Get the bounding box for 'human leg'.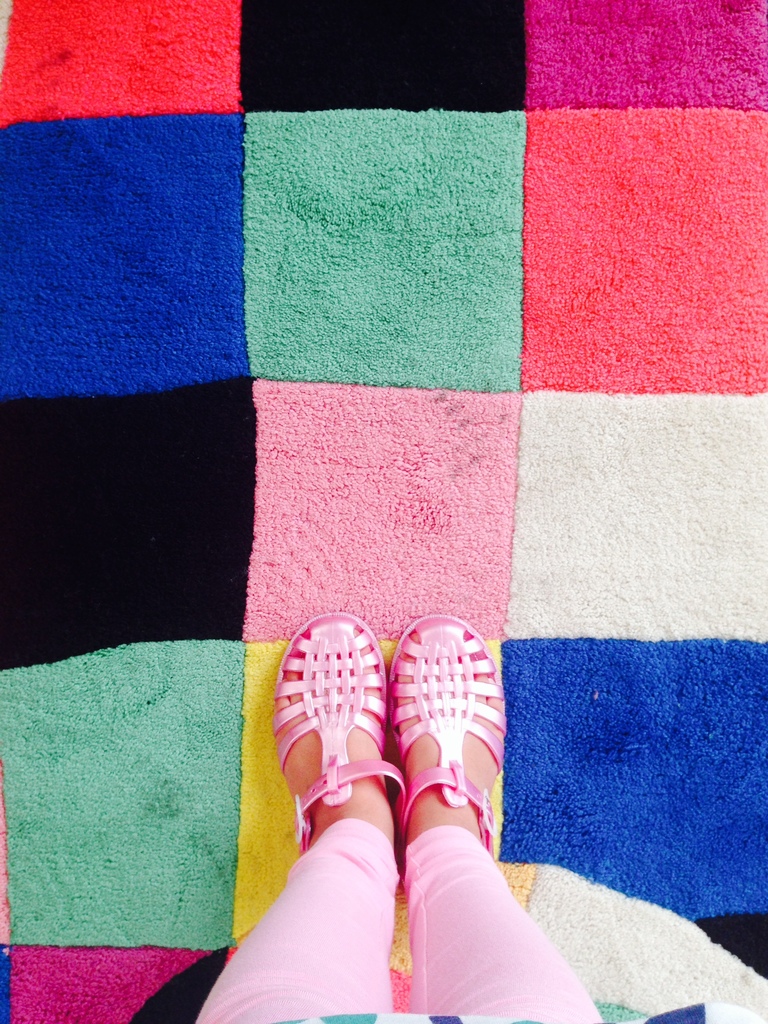
(left=404, top=622, right=607, bottom=1012).
